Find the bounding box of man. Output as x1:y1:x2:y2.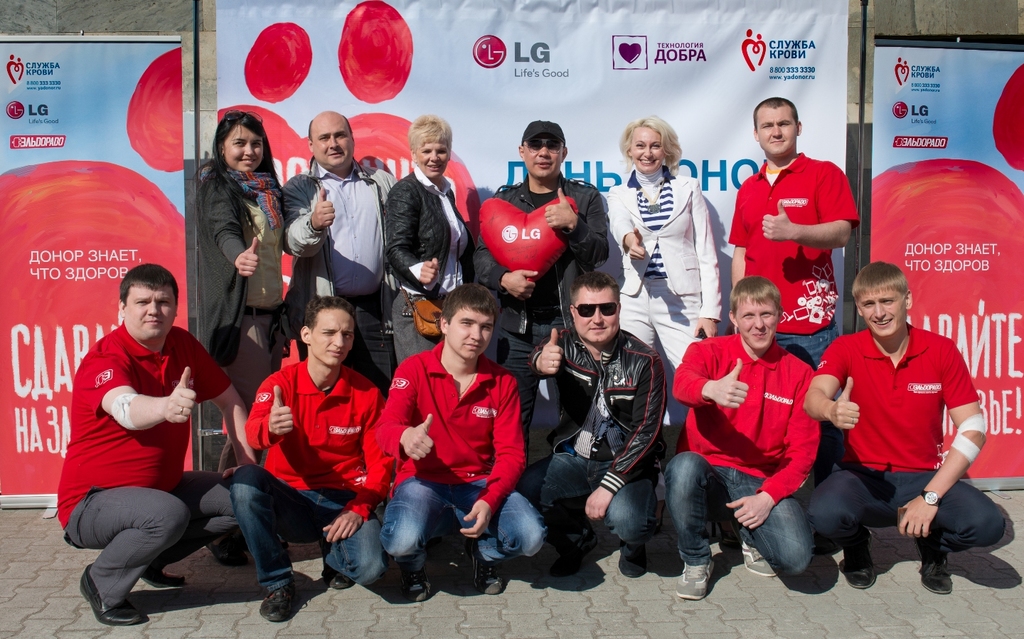
663:275:826:601.
